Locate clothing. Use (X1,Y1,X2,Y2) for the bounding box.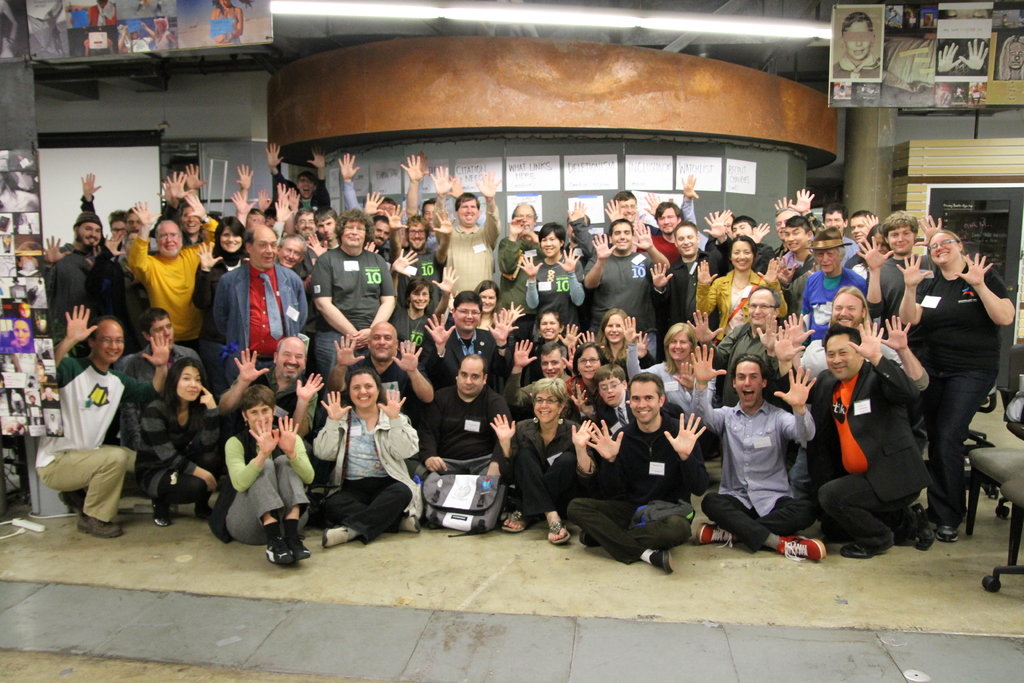
(709,268,768,319).
